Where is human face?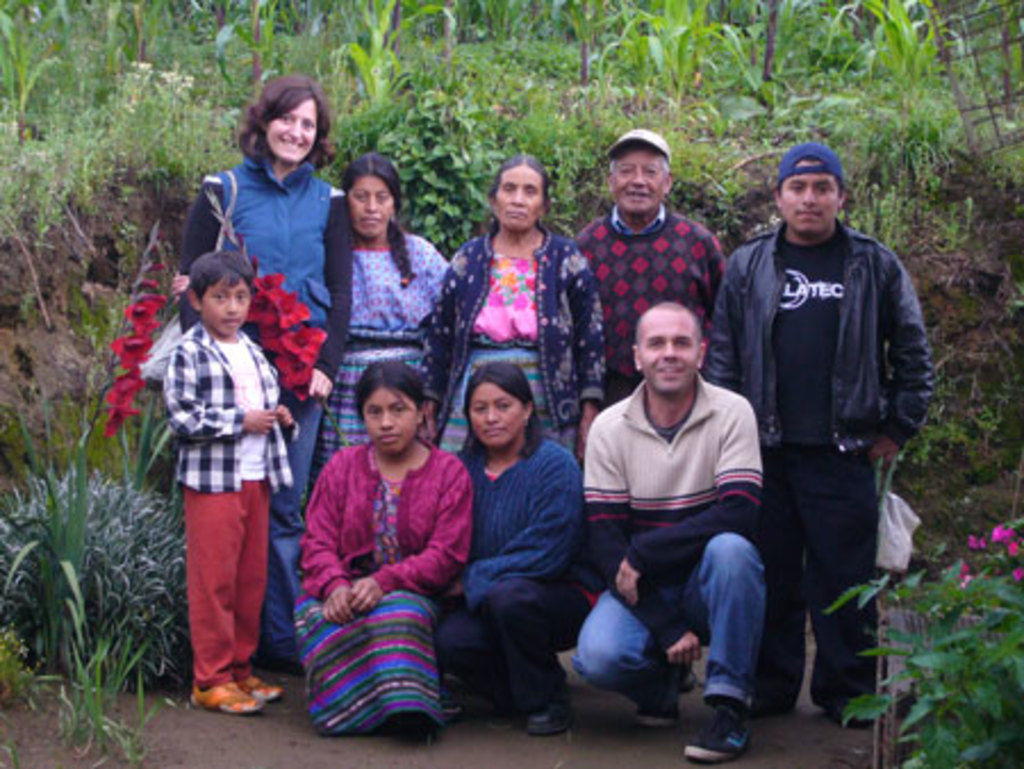
BBox(633, 305, 696, 394).
